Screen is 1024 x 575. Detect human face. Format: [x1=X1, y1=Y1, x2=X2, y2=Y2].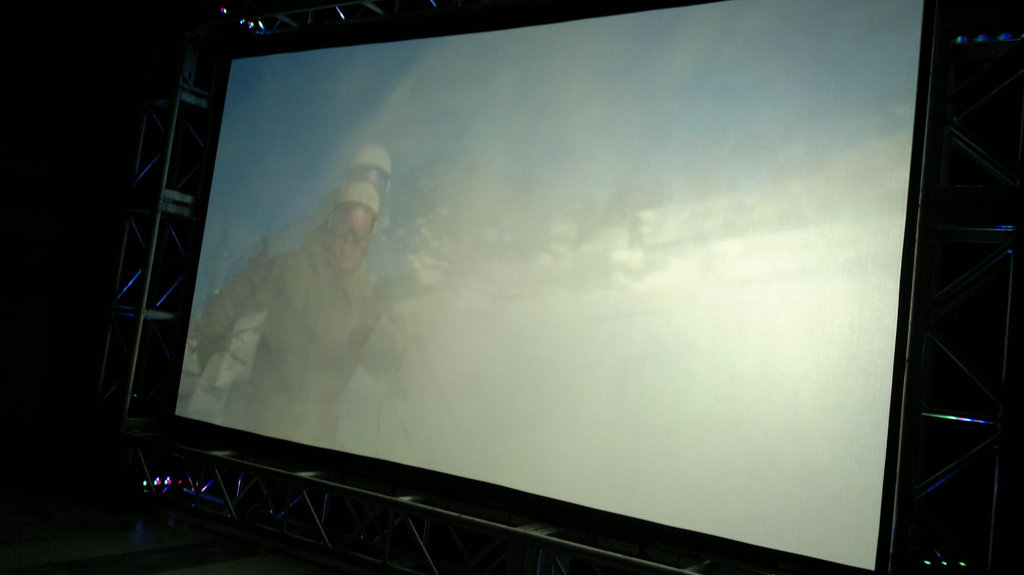
[x1=332, y1=210, x2=370, y2=271].
